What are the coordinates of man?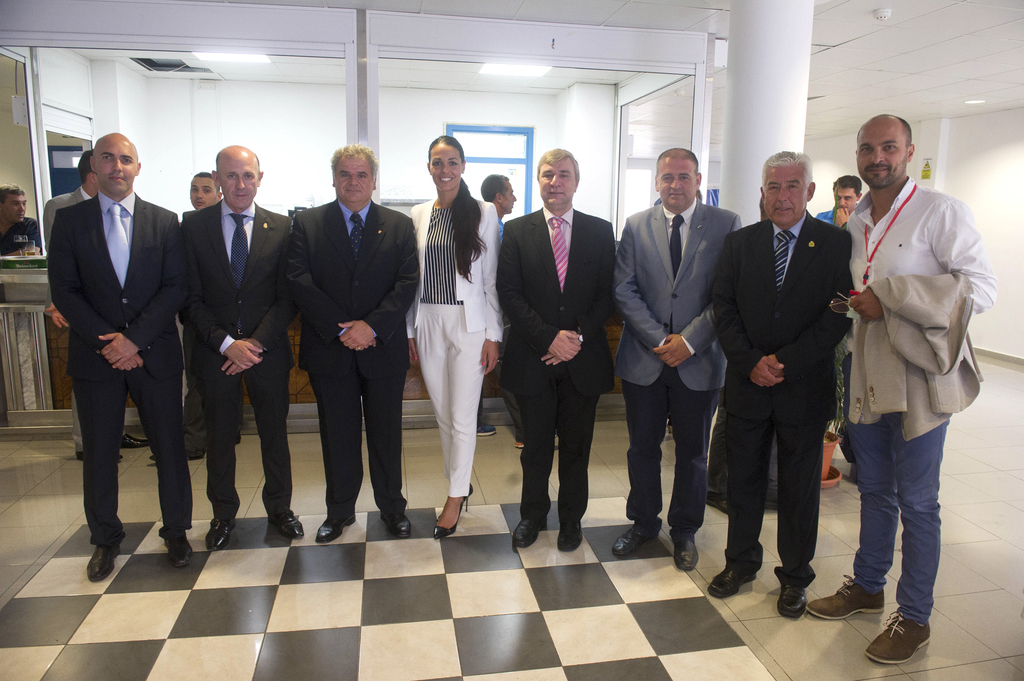
locate(614, 134, 716, 557).
